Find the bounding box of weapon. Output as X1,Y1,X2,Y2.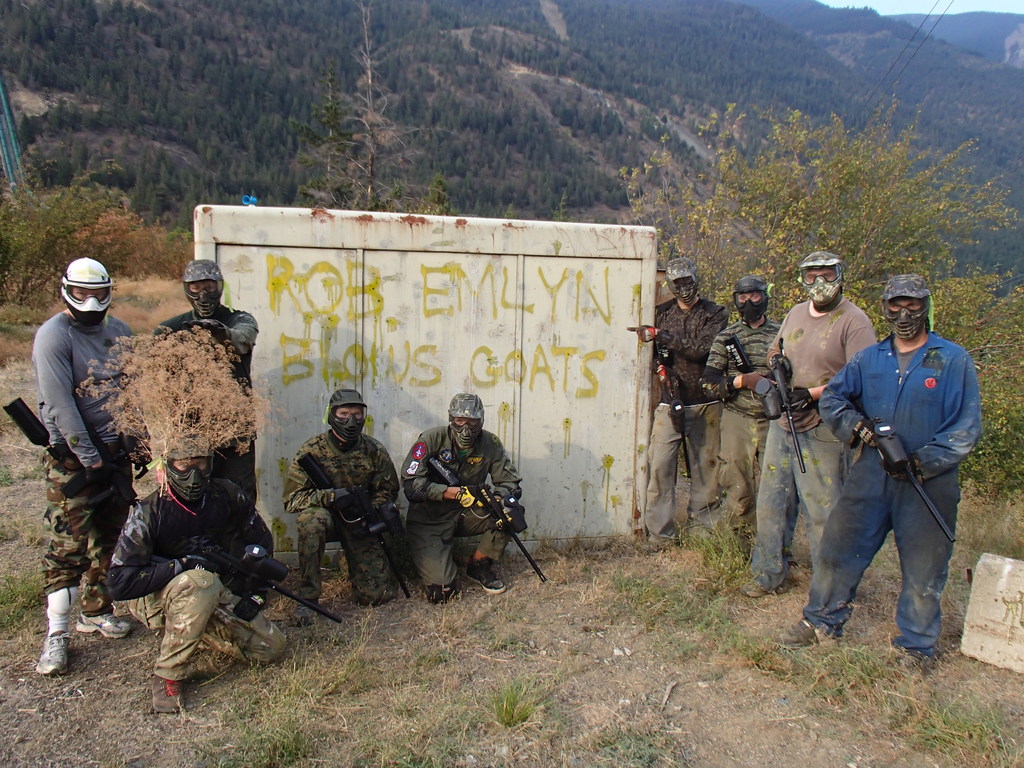
417,445,545,585.
